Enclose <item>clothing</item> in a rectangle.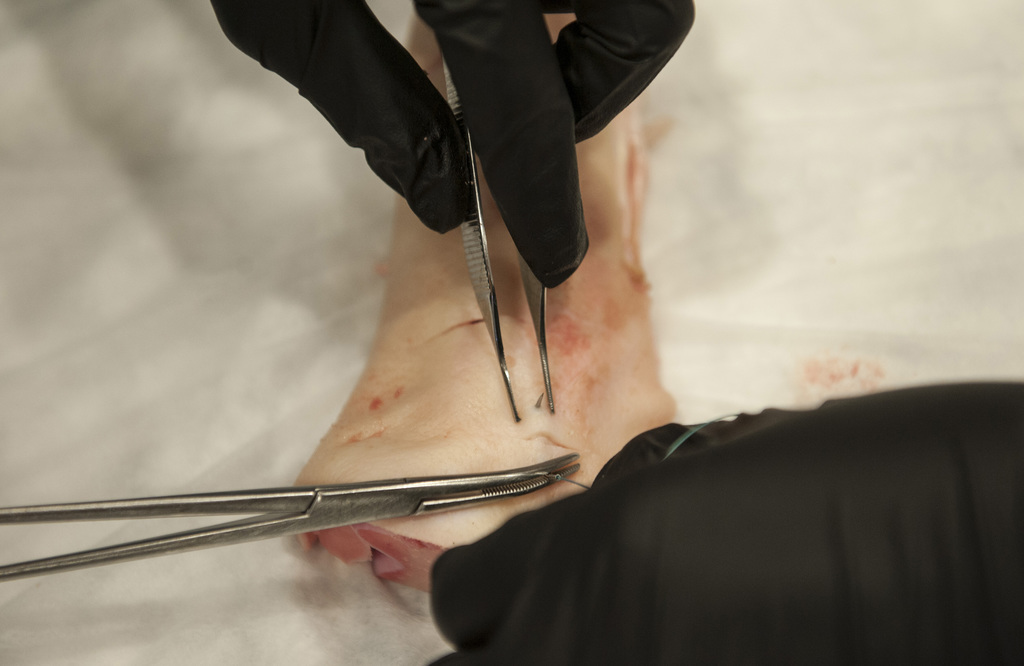
424:384:1023:665.
